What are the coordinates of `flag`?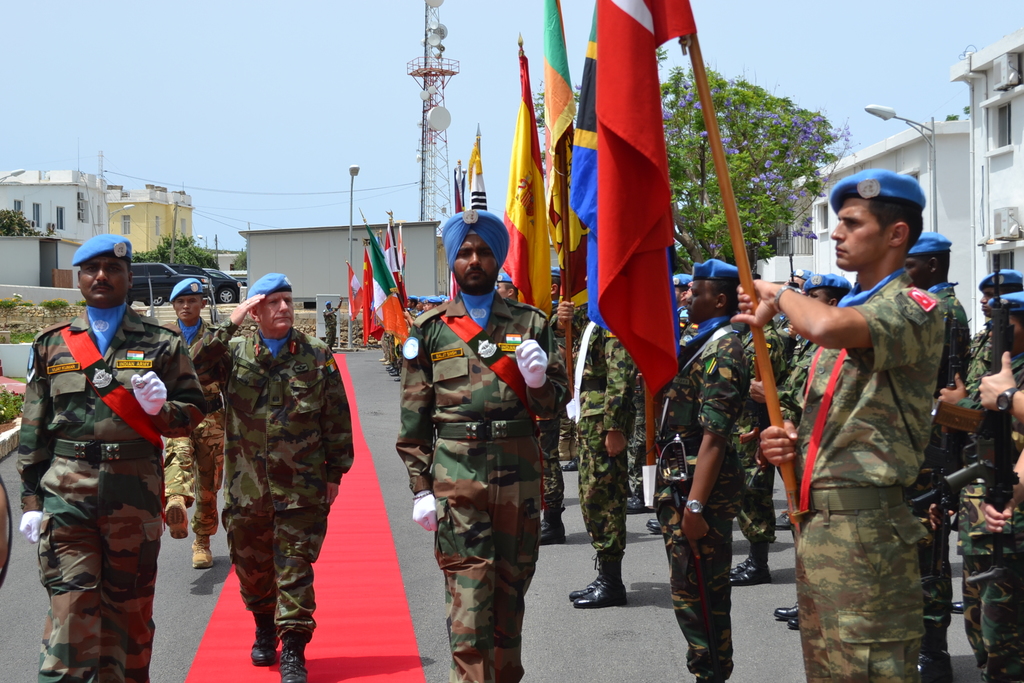
[left=548, top=0, right=587, bottom=305].
